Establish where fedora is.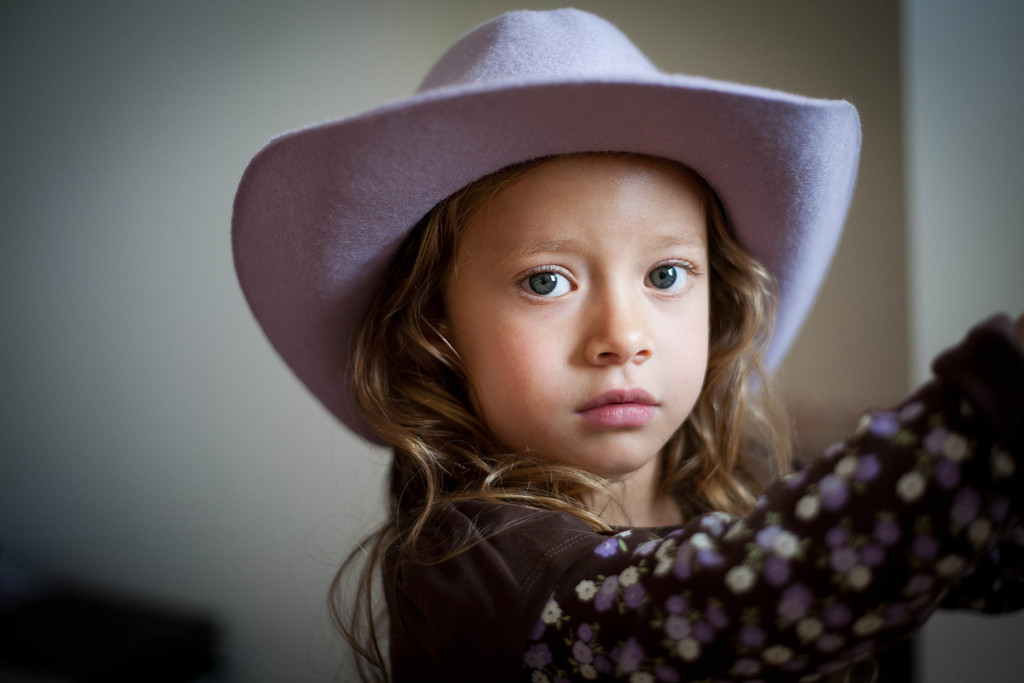
Established at 225, 4, 863, 448.
